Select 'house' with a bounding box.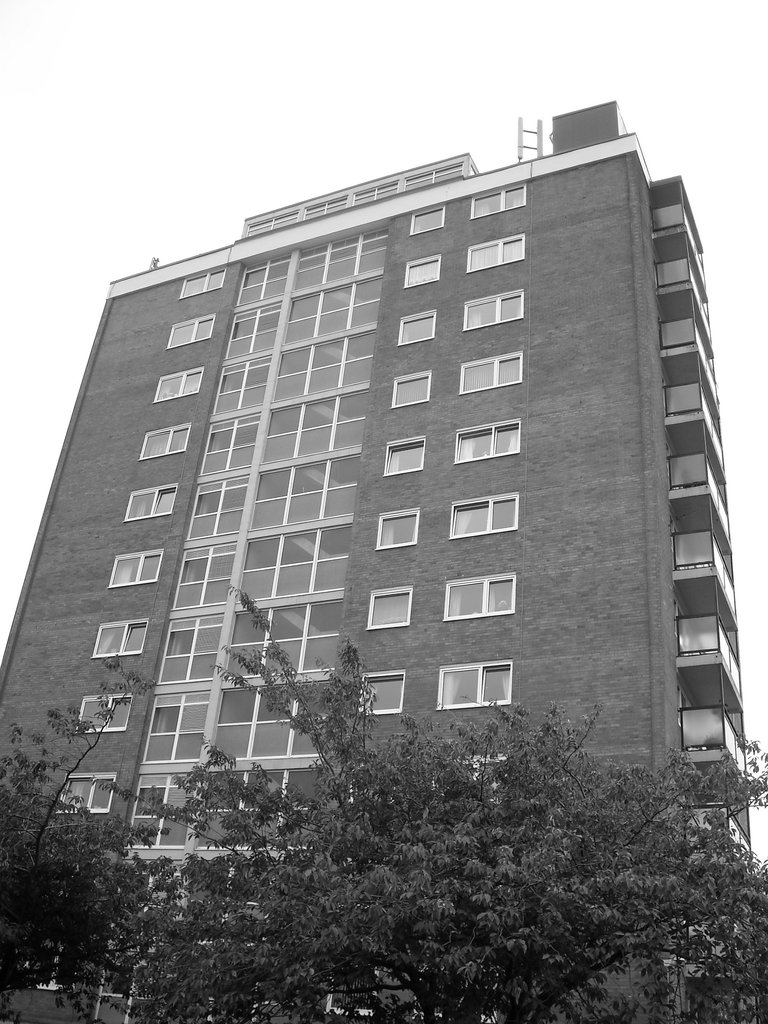
bbox=[0, 101, 764, 1021].
